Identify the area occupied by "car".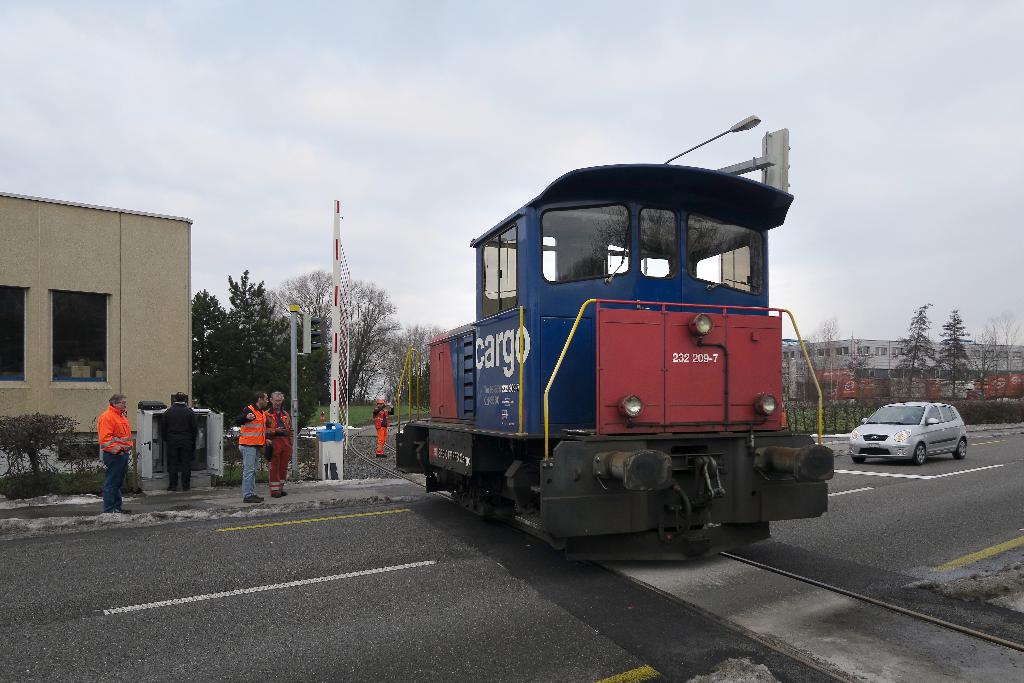
Area: region(847, 402, 969, 466).
